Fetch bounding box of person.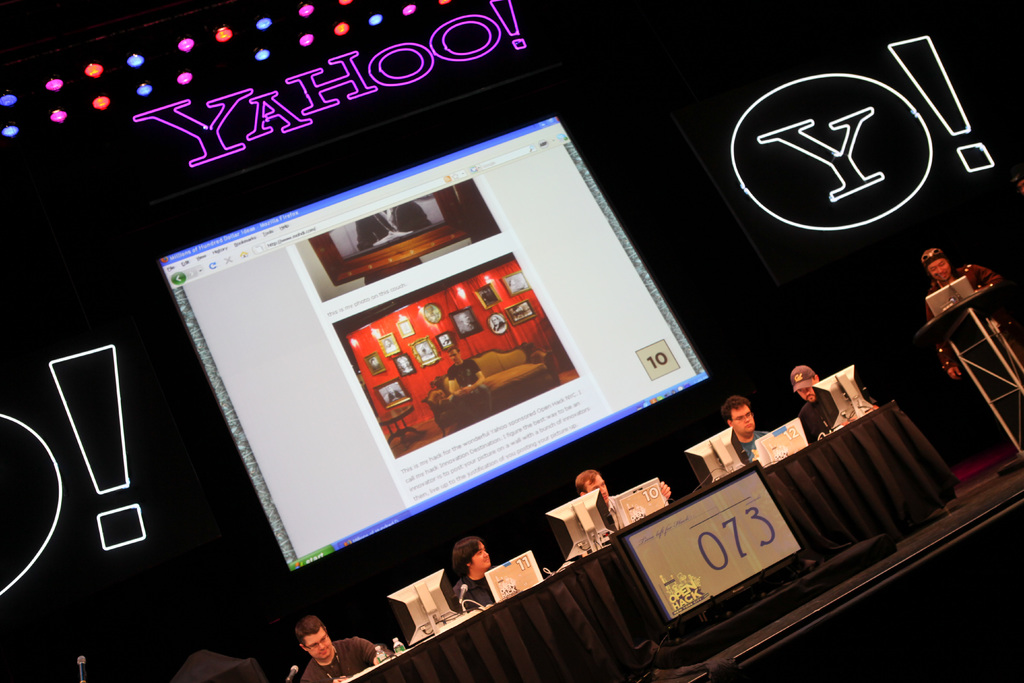
Bbox: [722,393,767,456].
